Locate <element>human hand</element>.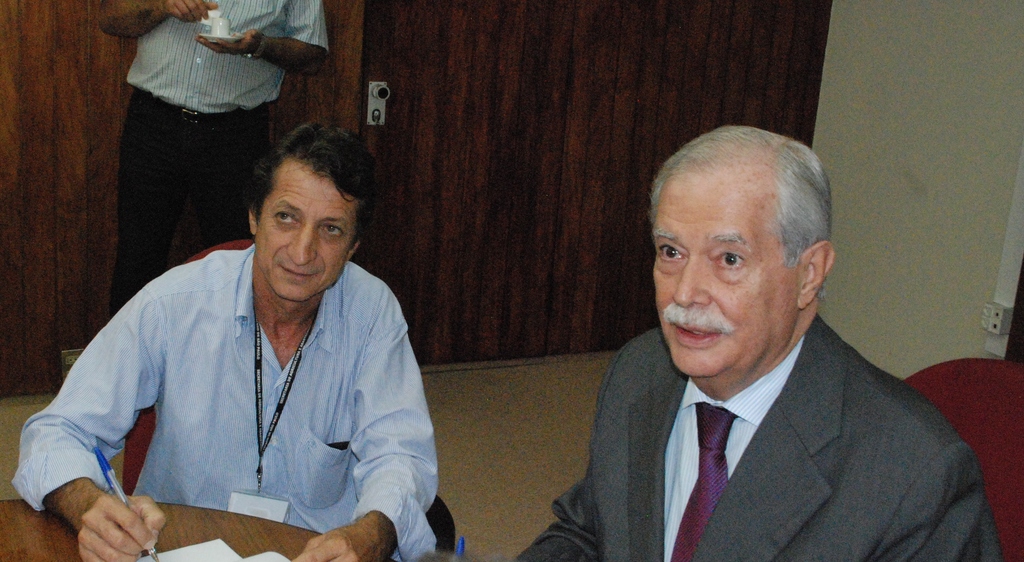
Bounding box: crop(65, 483, 155, 558).
